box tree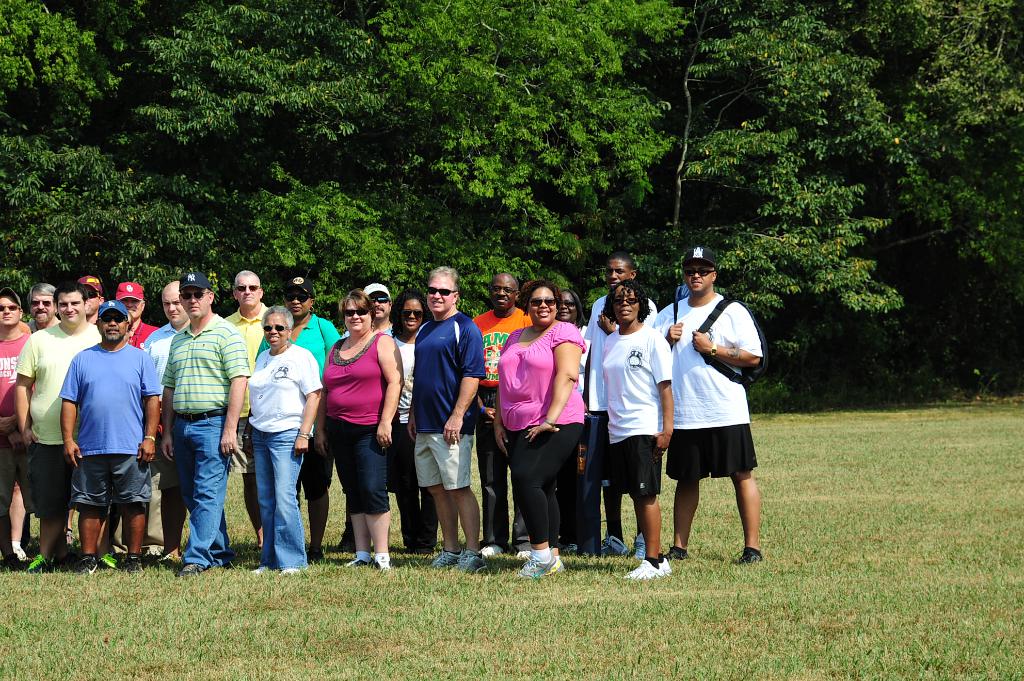
Rect(0, 0, 214, 316)
